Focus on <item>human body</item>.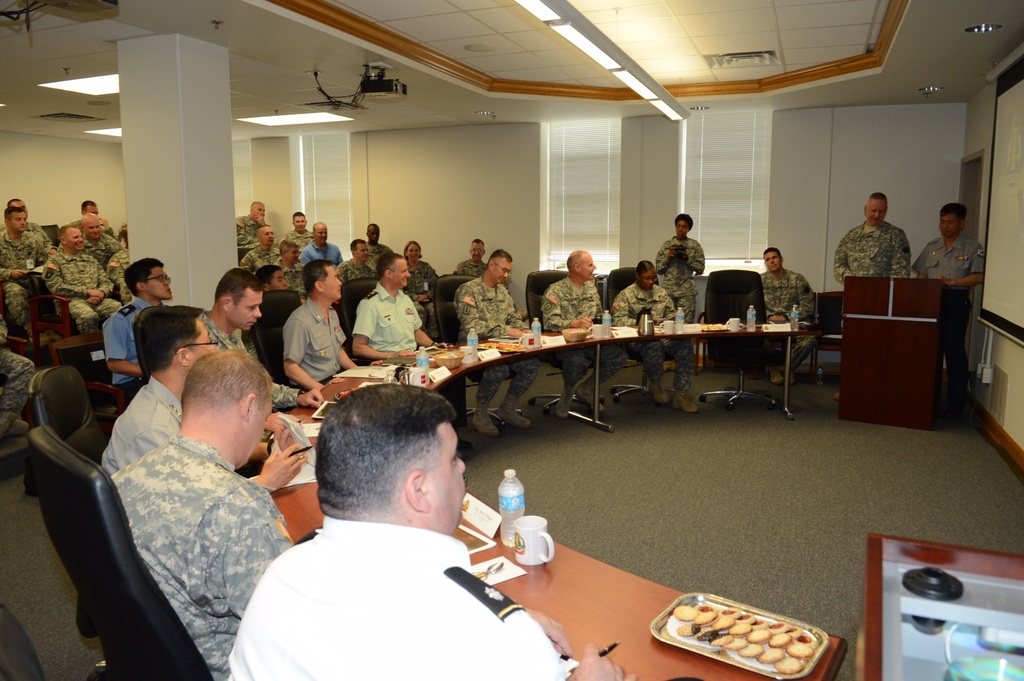
Focused at box=[239, 227, 287, 267].
